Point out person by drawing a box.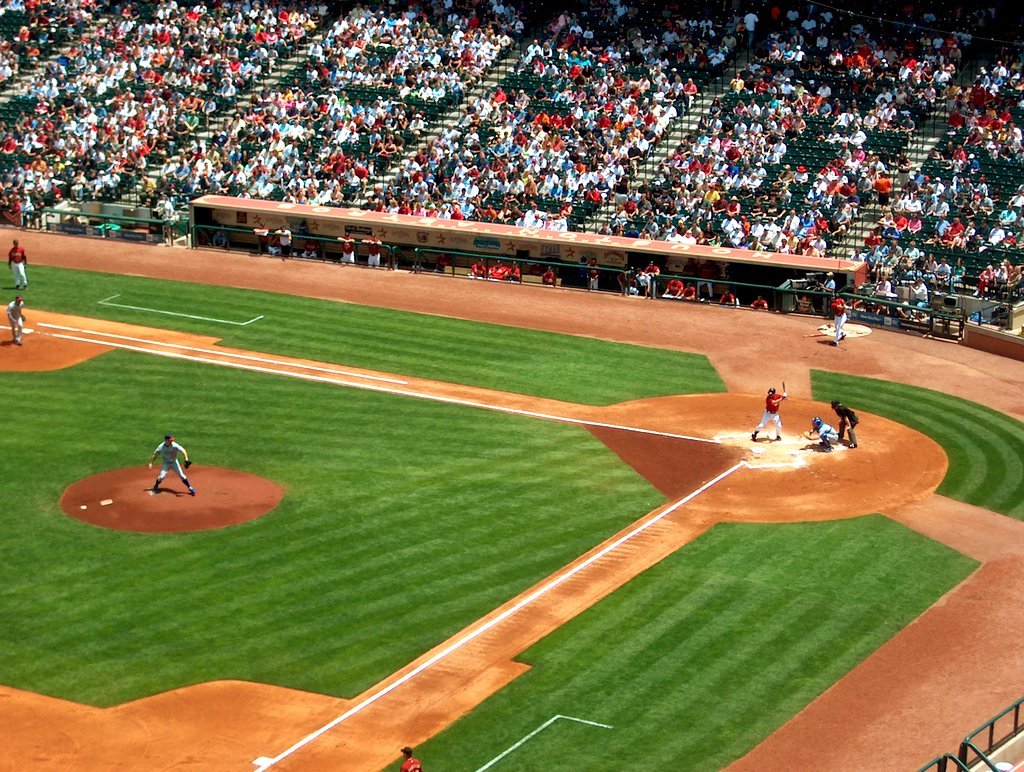
[x1=804, y1=417, x2=841, y2=454].
